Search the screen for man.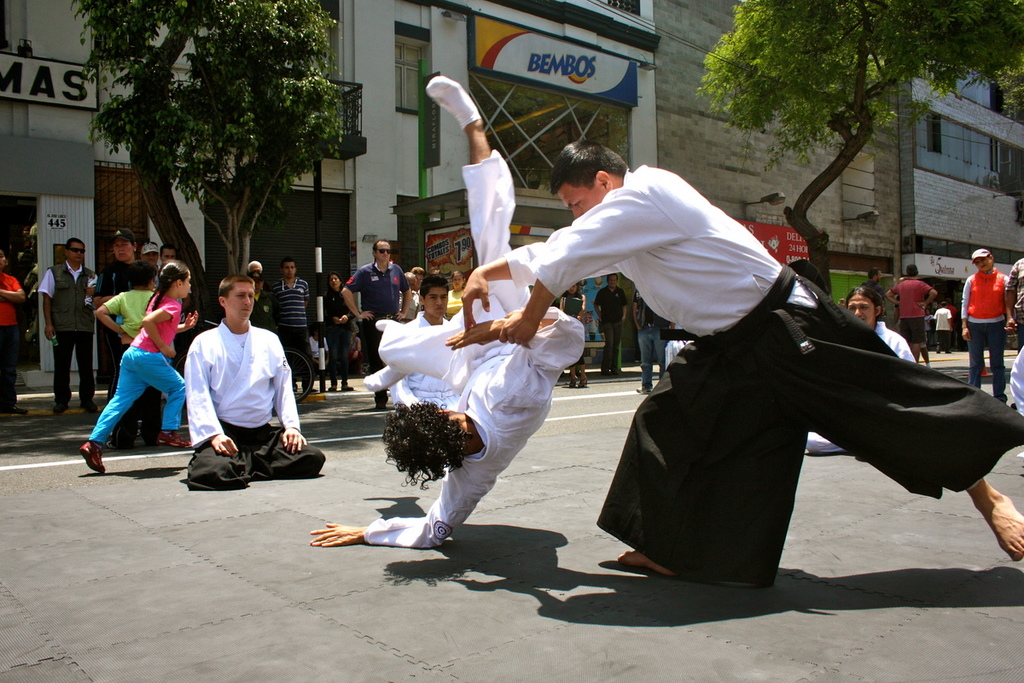
Found at 138/241/161/268.
